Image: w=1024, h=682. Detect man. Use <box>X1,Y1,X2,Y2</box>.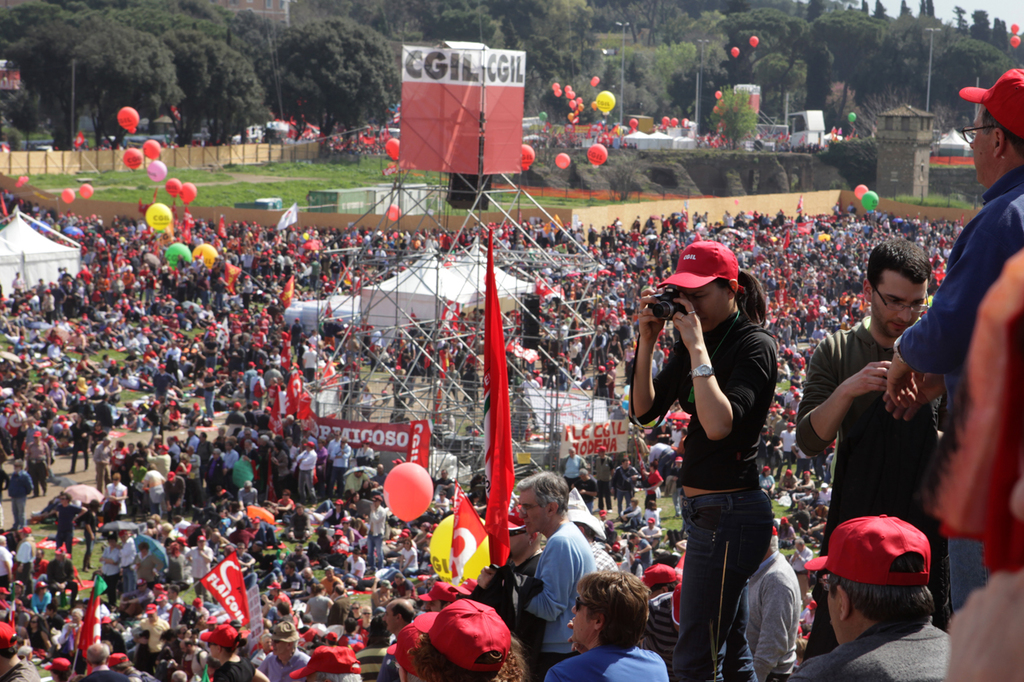
<box>545,568,663,681</box>.
